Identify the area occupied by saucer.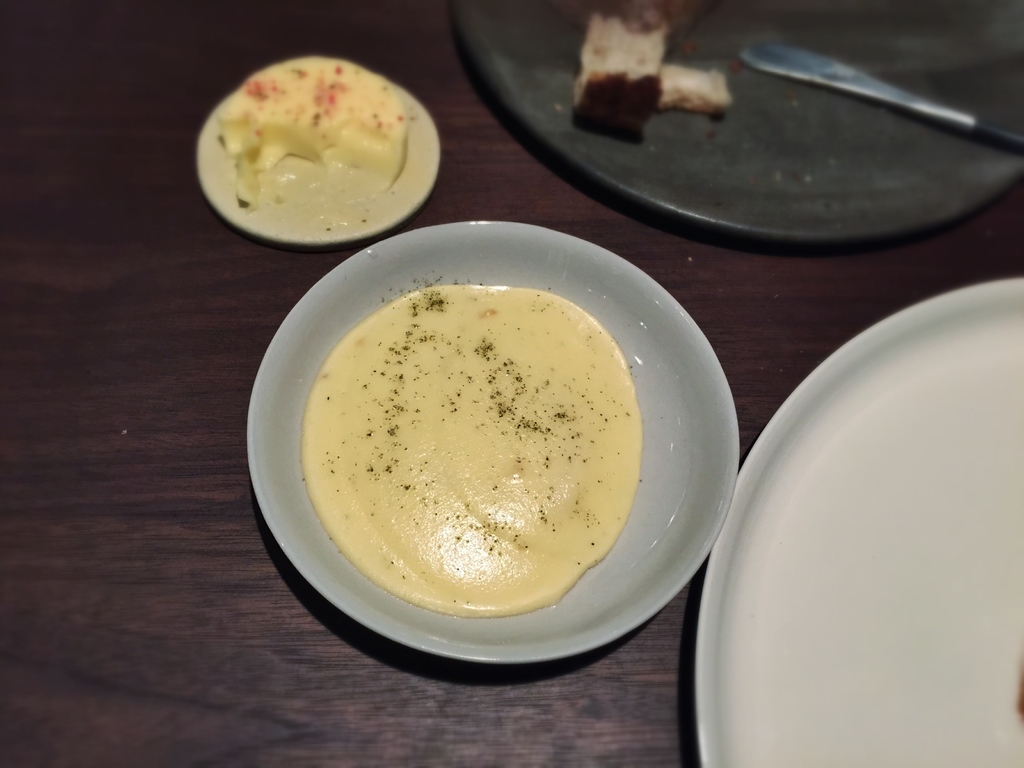
Area: (left=195, top=90, right=444, bottom=241).
